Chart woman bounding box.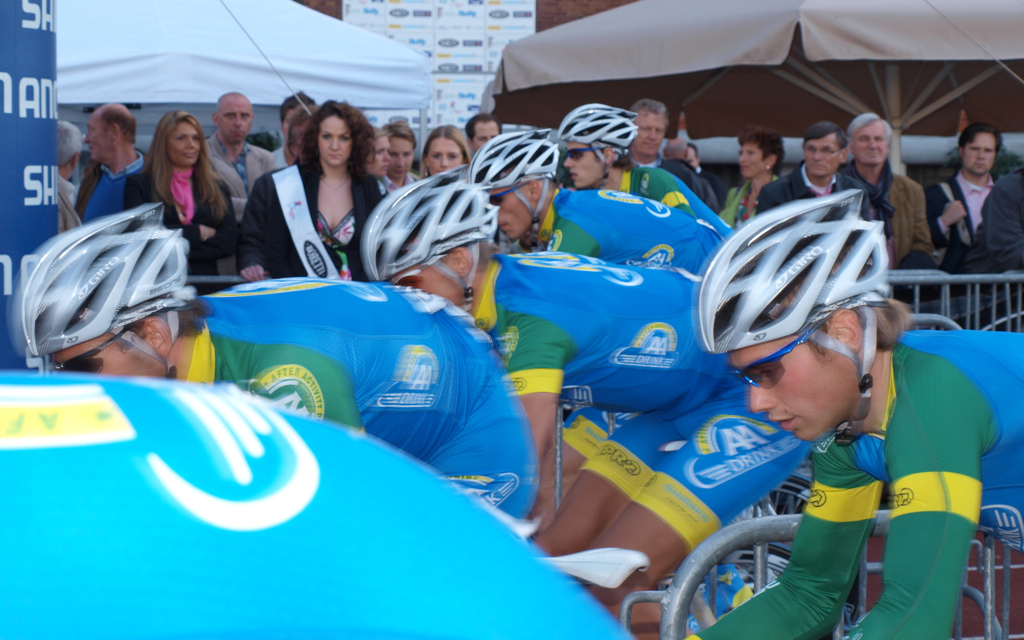
Charted: box(232, 97, 377, 285).
